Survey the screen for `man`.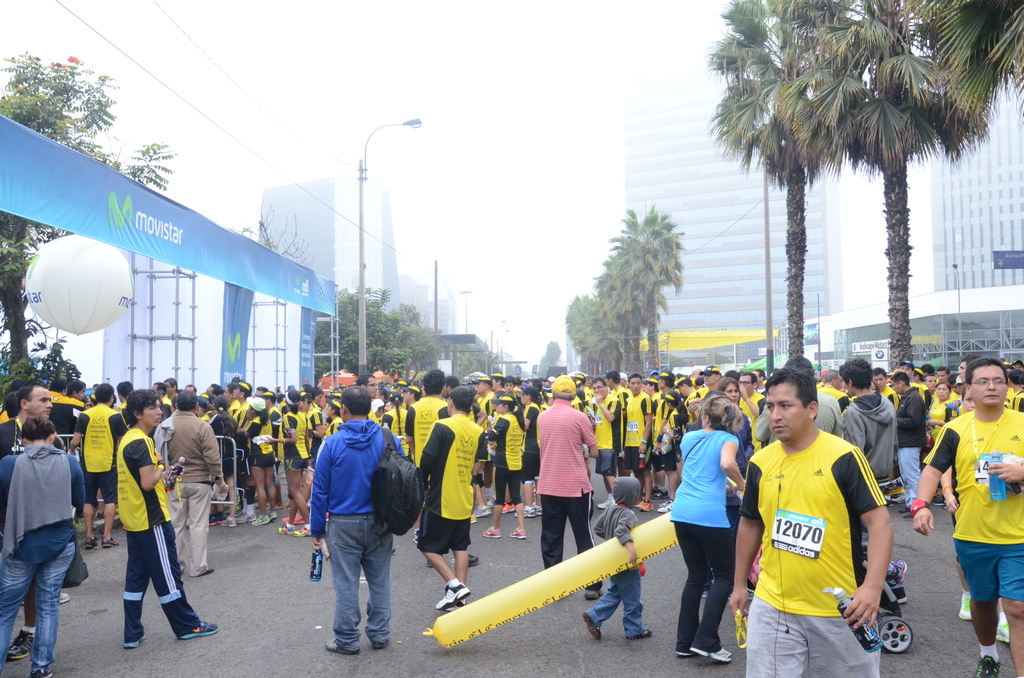
Survey found: (153, 389, 229, 577).
